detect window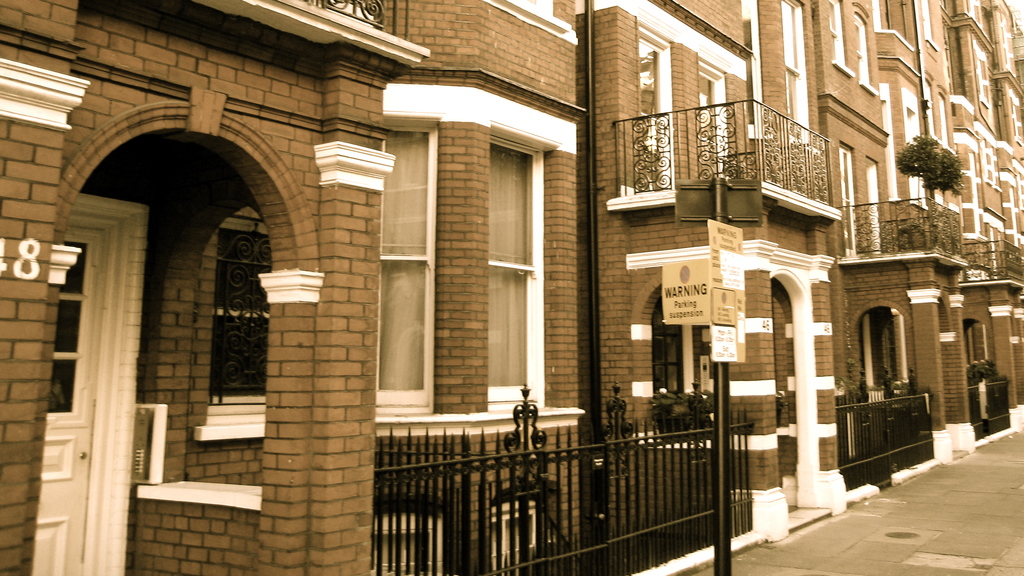
left=856, top=317, right=891, bottom=384
